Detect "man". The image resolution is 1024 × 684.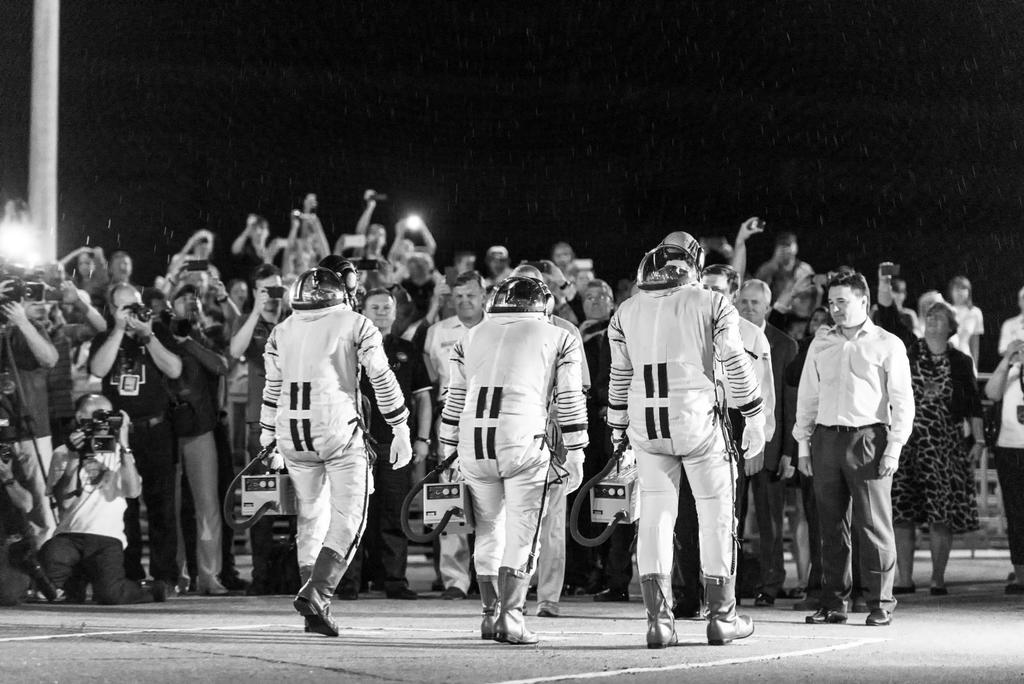
(left=577, top=280, right=619, bottom=596).
